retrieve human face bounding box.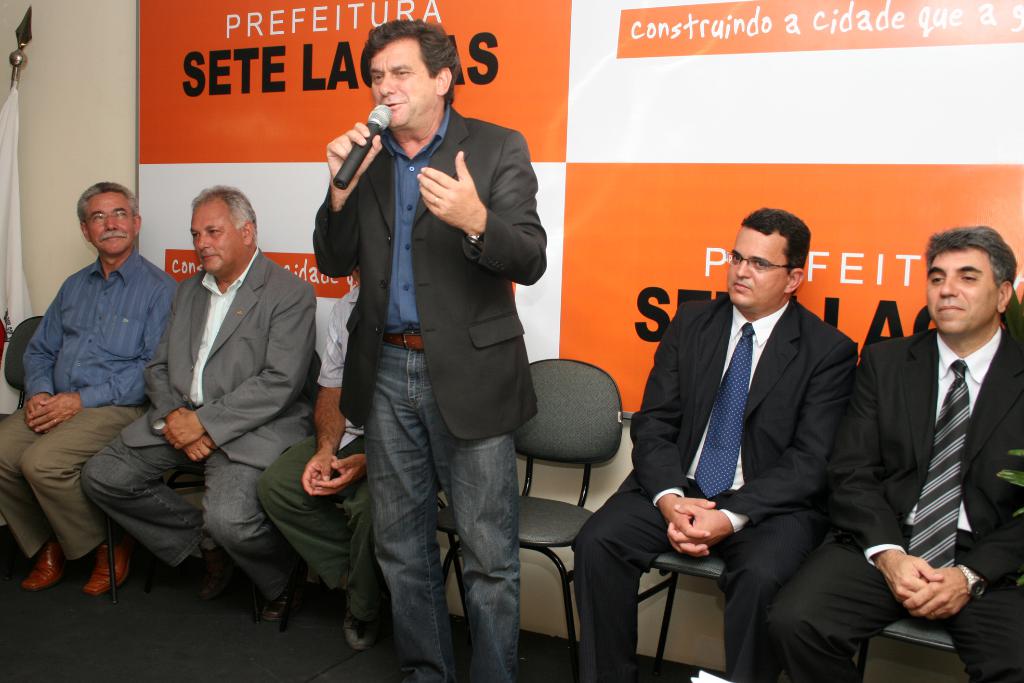
Bounding box: bbox(927, 247, 996, 331).
